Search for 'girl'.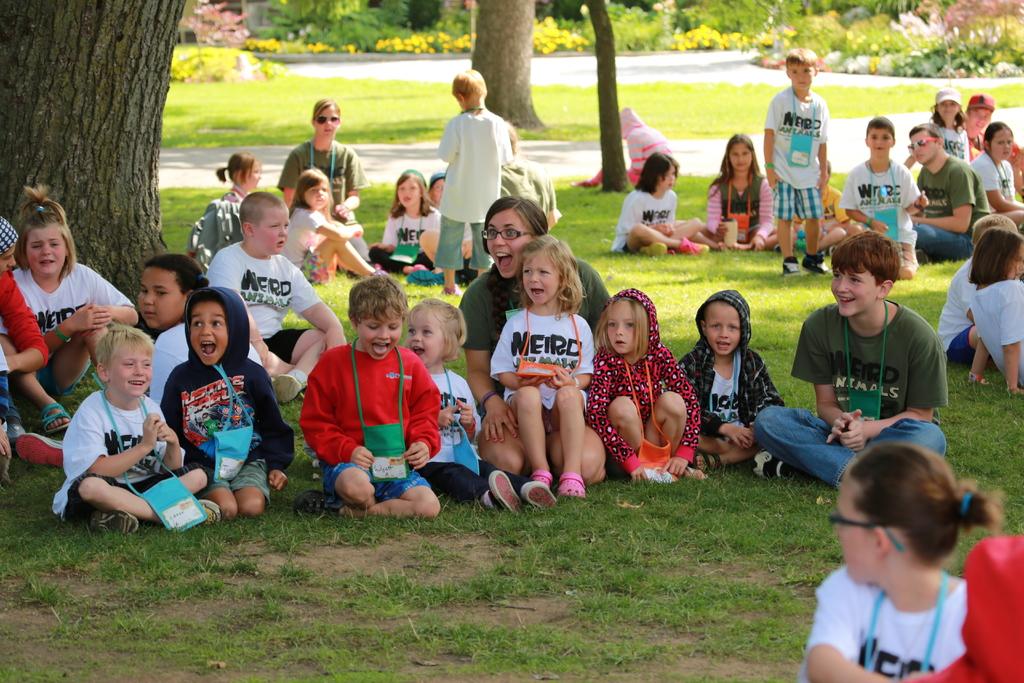
Found at {"left": 367, "top": 171, "right": 438, "bottom": 276}.
